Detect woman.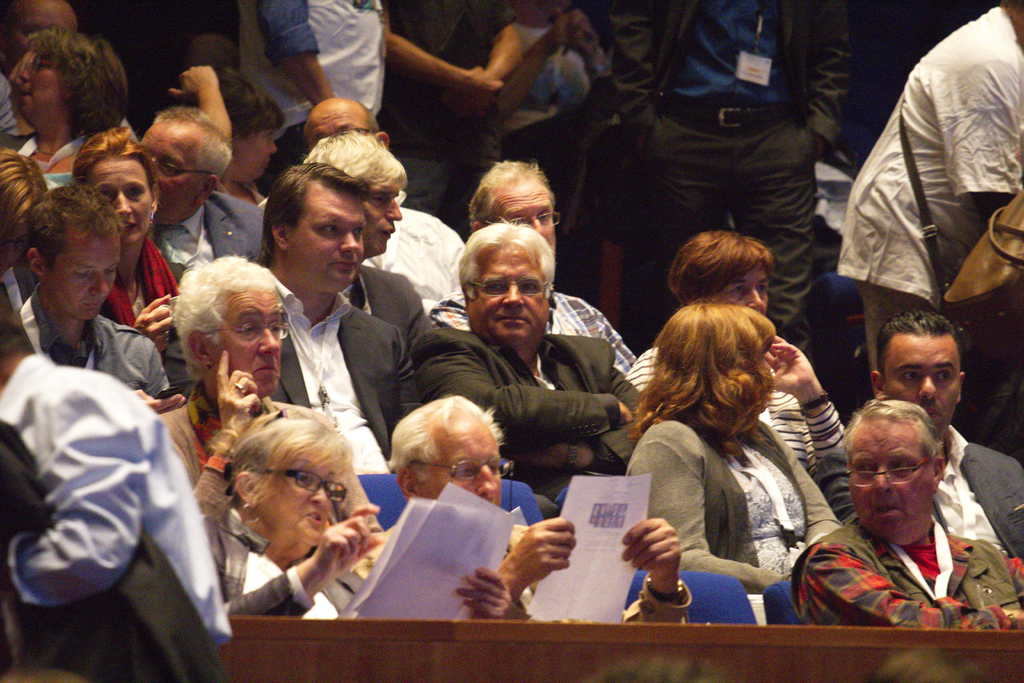
Detected at (16, 22, 142, 183).
